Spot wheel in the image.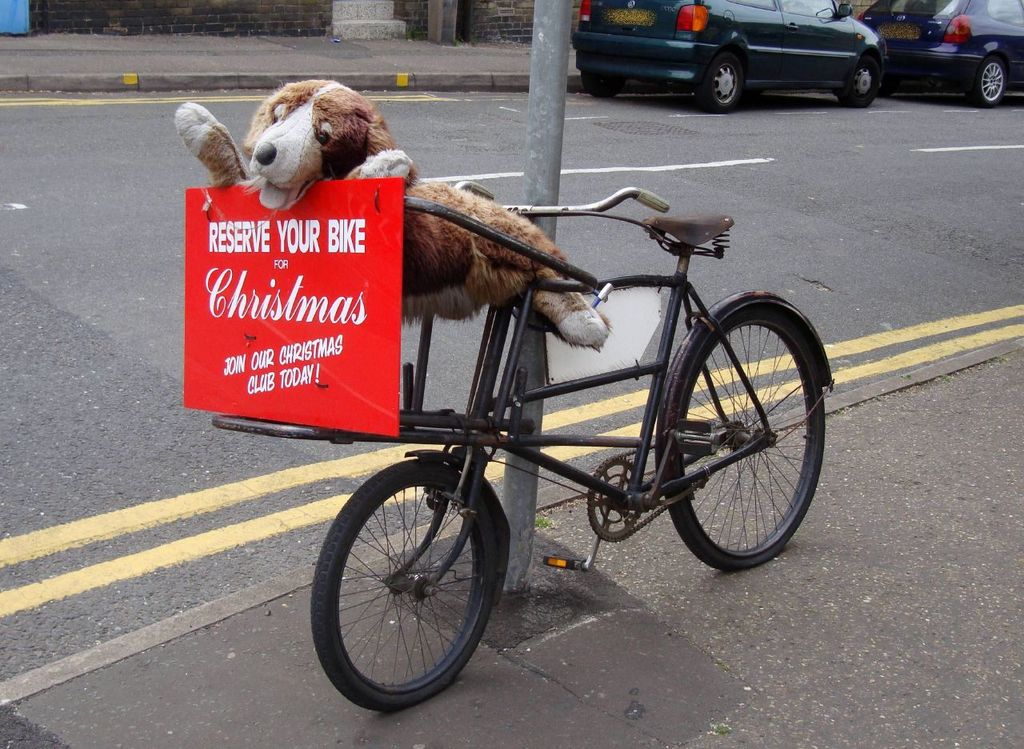
wheel found at locate(691, 52, 750, 110).
